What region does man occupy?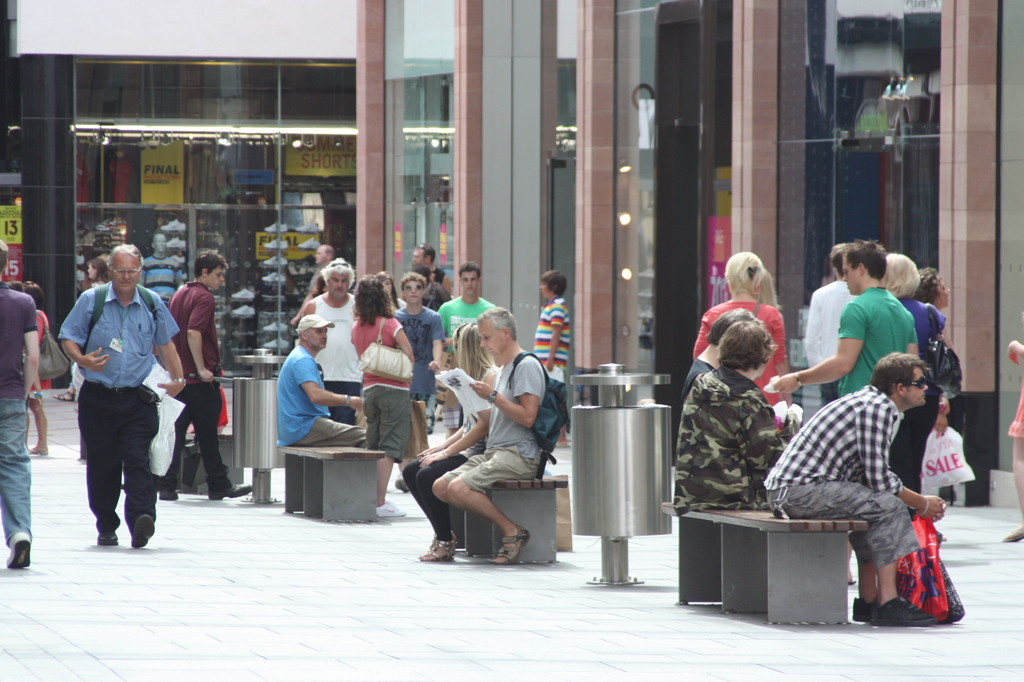
Rect(761, 351, 943, 632).
